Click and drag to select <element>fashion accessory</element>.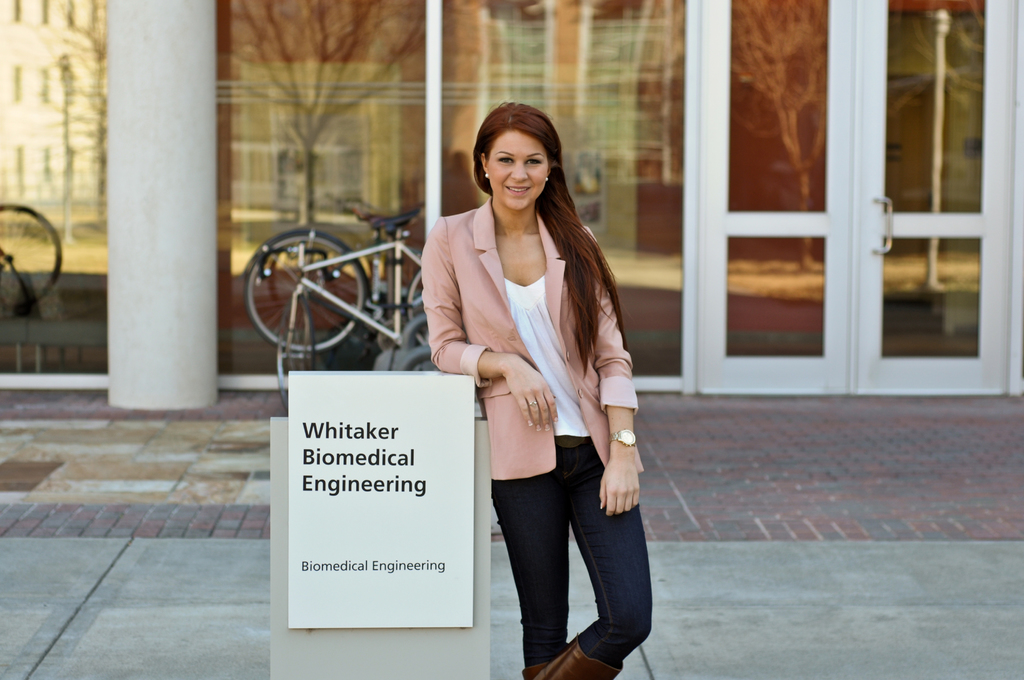
Selection: <region>524, 661, 547, 679</region>.
